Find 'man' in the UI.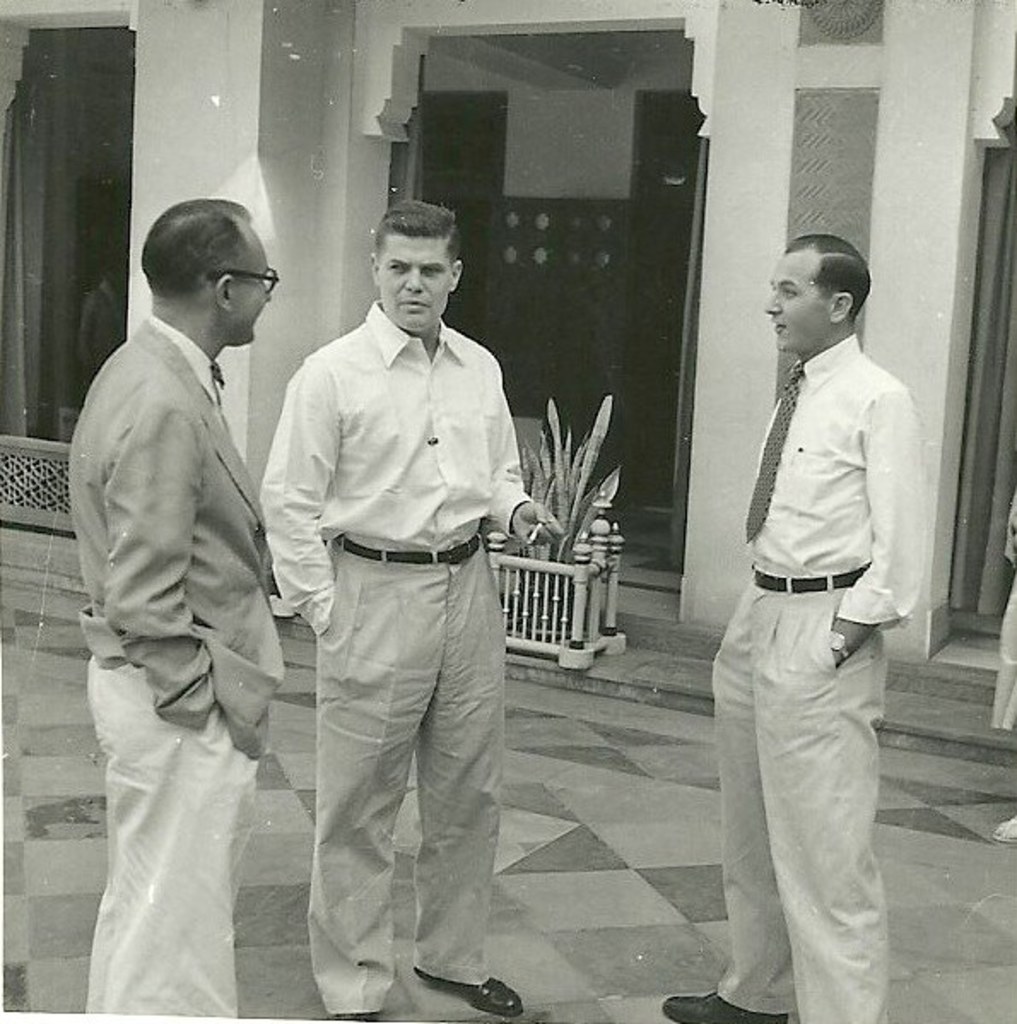
UI element at pyautogui.locateOnScreen(56, 157, 320, 1014).
